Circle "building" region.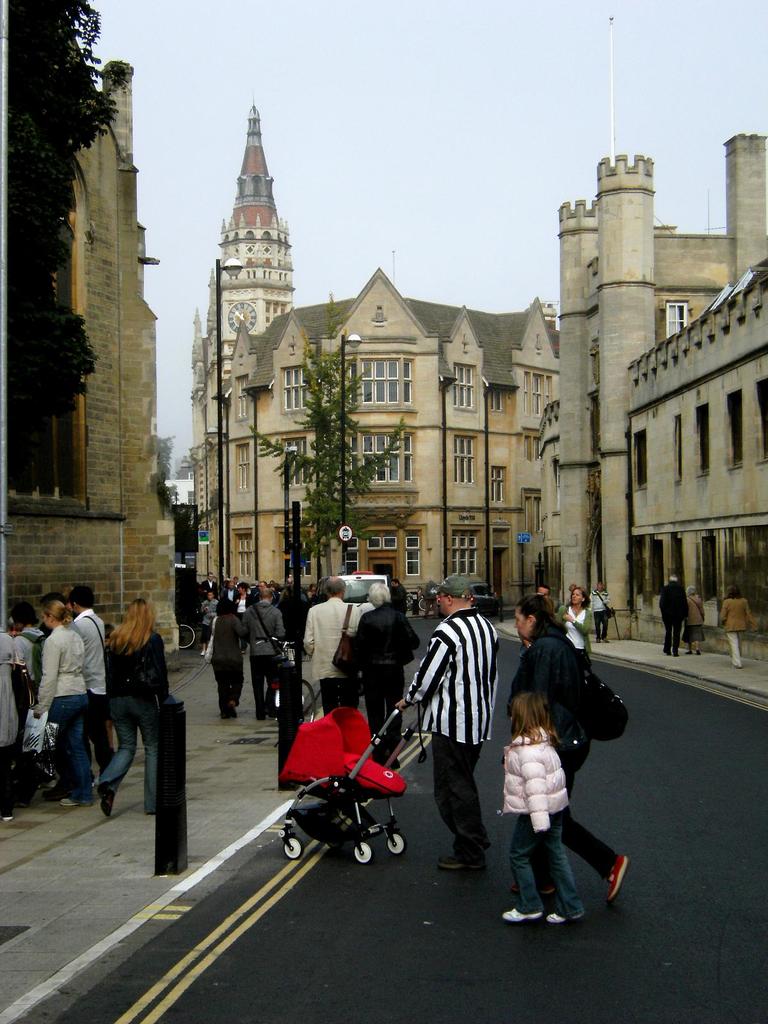
Region: detection(542, 134, 767, 641).
